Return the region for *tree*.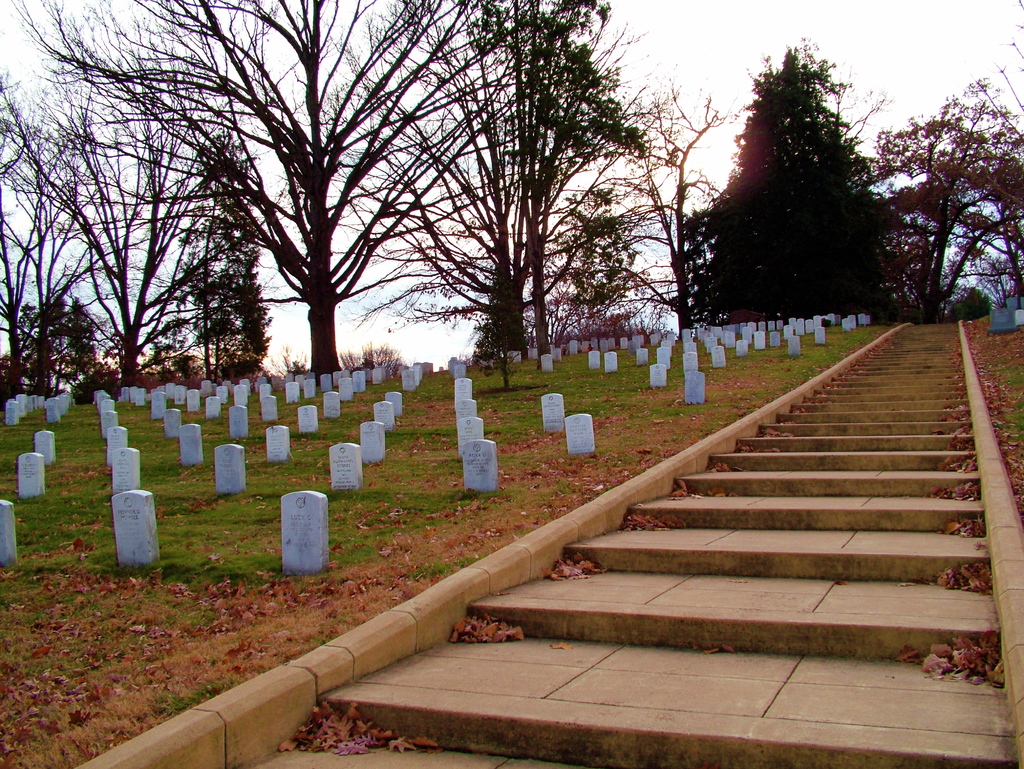
box=[870, 86, 1023, 327].
